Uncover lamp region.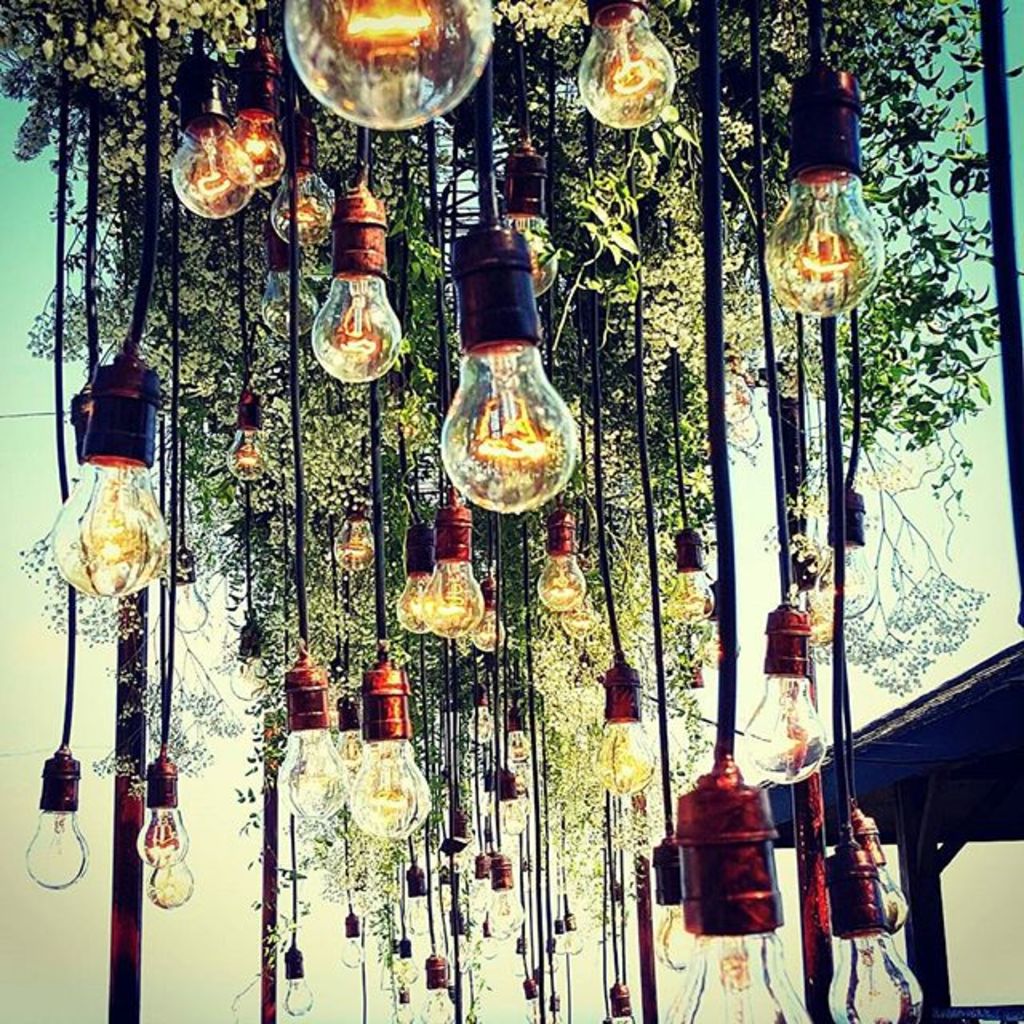
Uncovered: {"left": 667, "top": 0, "right": 811, "bottom": 1022}.
